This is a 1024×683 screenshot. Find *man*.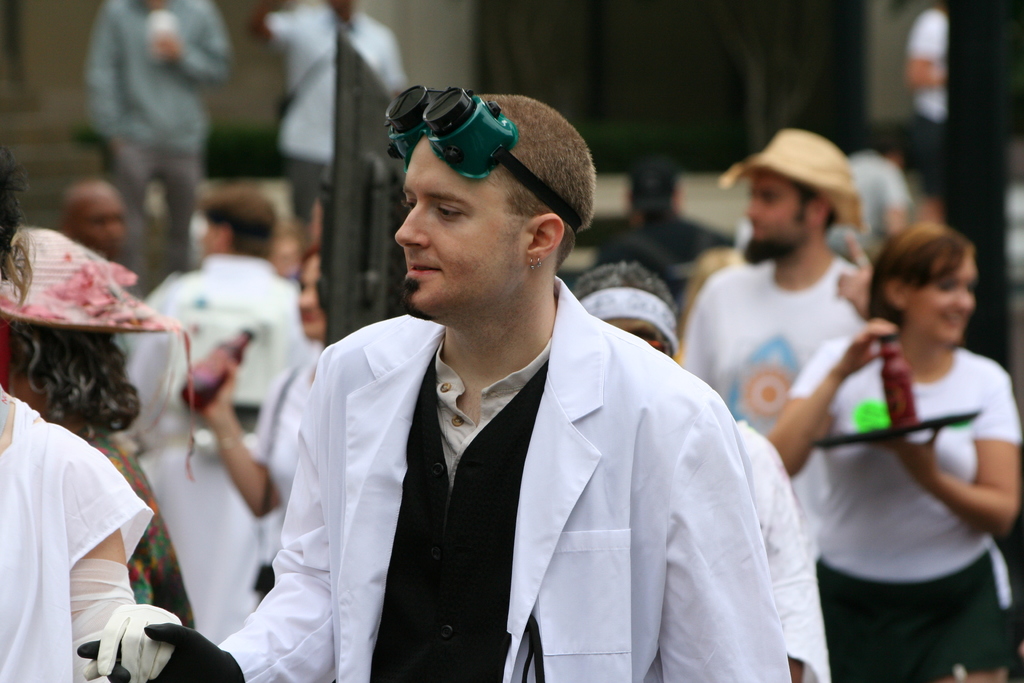
Bounding box: (left=230, top=71, right=796, bottom=671).
